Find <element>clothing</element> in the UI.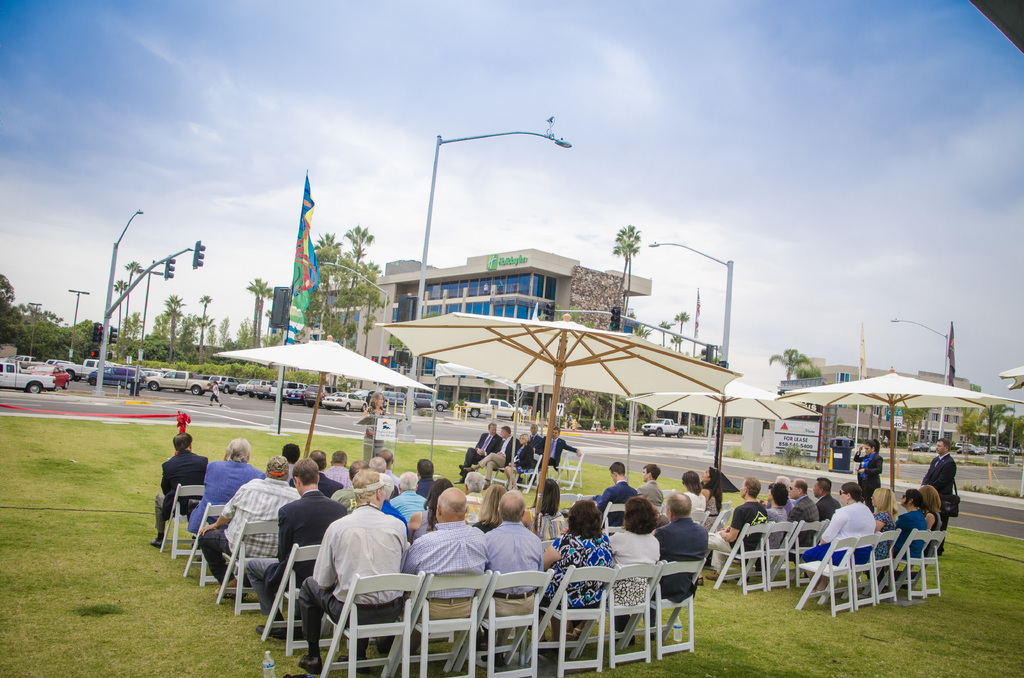
UI element at bbox=[677, 489, 705, 526].
